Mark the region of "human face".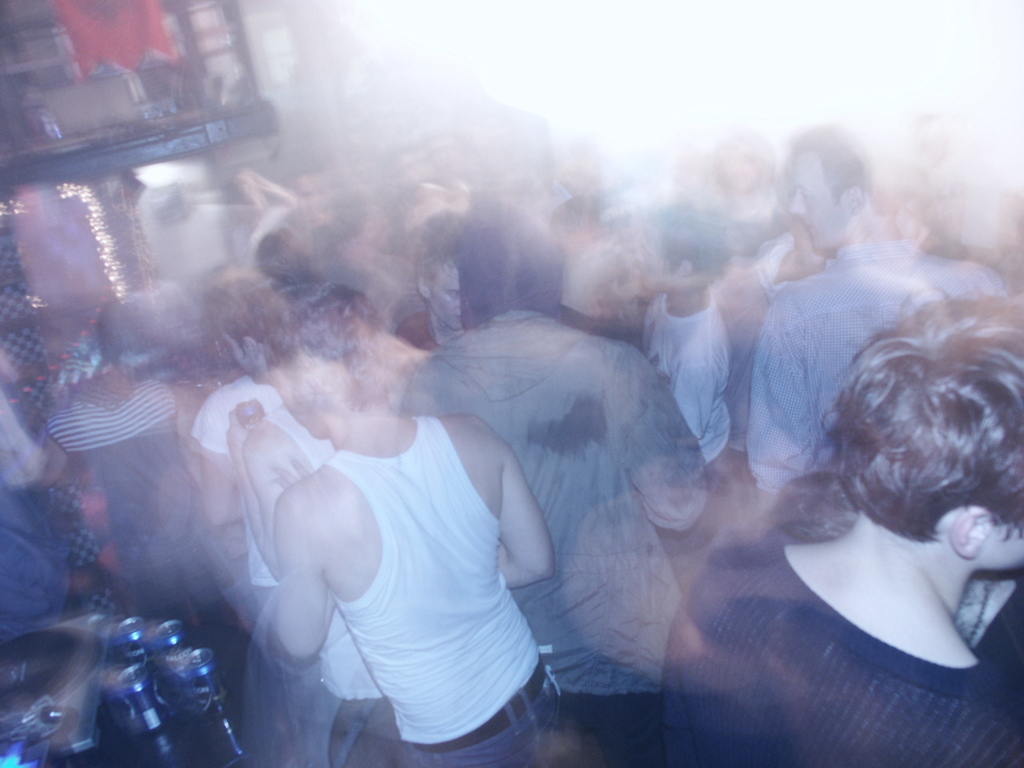
Region: x1=428 y1=262 x2=463 y2=330.
